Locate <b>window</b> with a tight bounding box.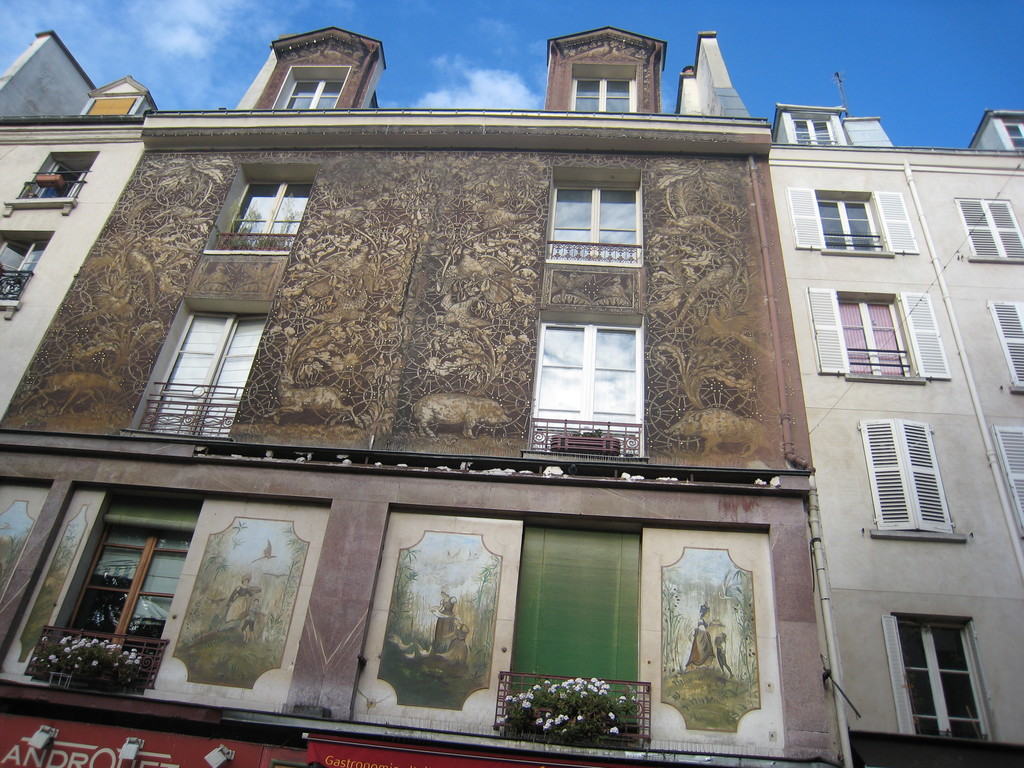
l=556, t=67, r=644, b=122.
